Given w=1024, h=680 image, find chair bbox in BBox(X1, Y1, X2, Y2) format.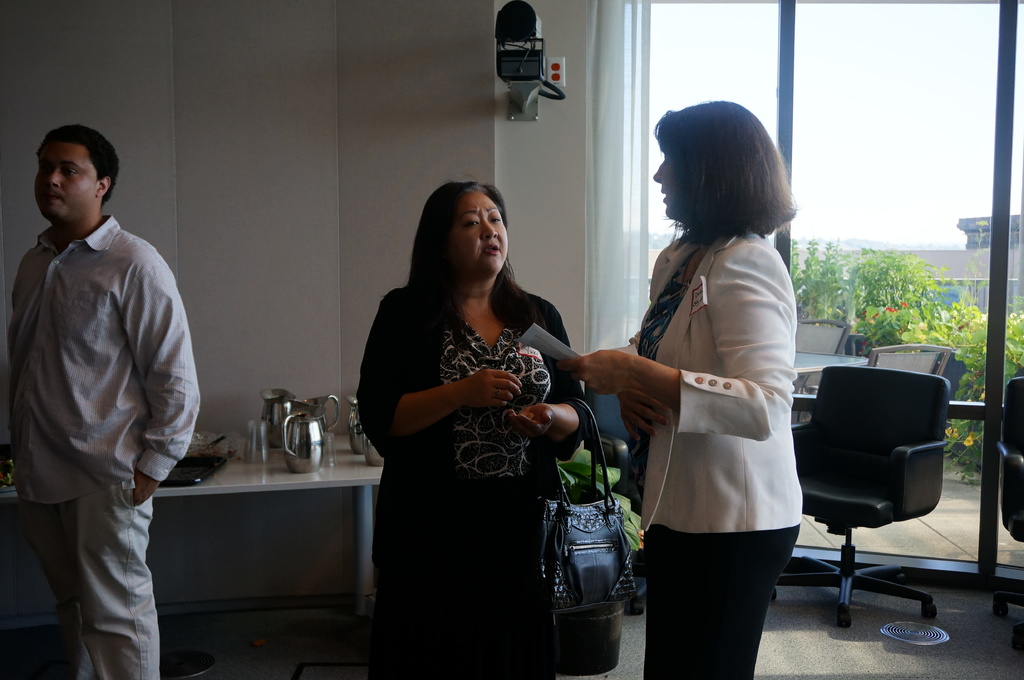
BBox(985, 381, 1023, 656).
